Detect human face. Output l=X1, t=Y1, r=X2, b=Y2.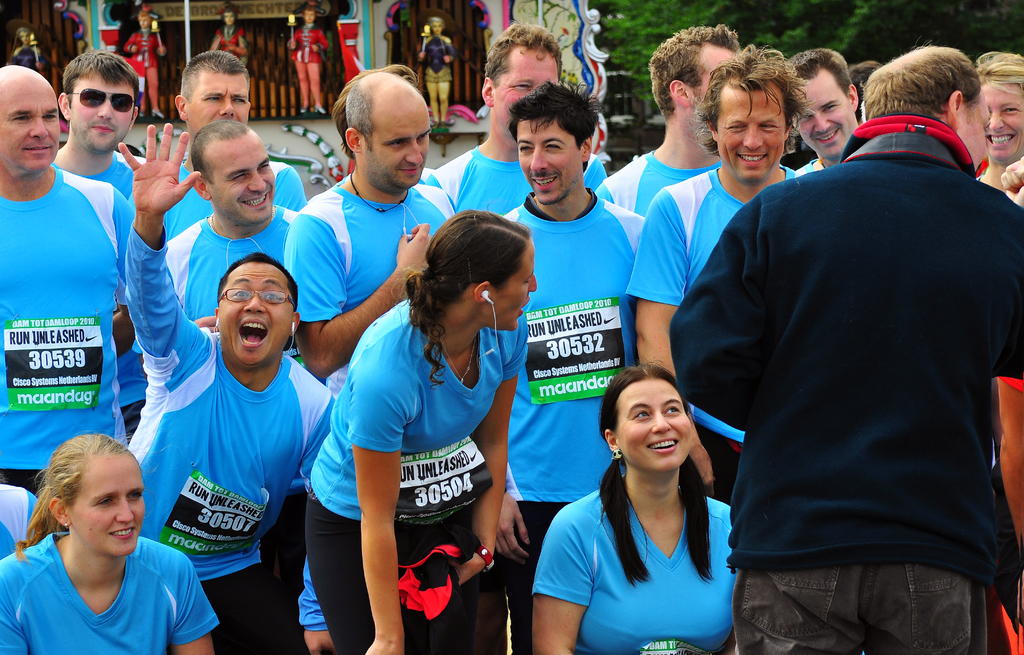
l=138, t=11, r=150, b=29.
